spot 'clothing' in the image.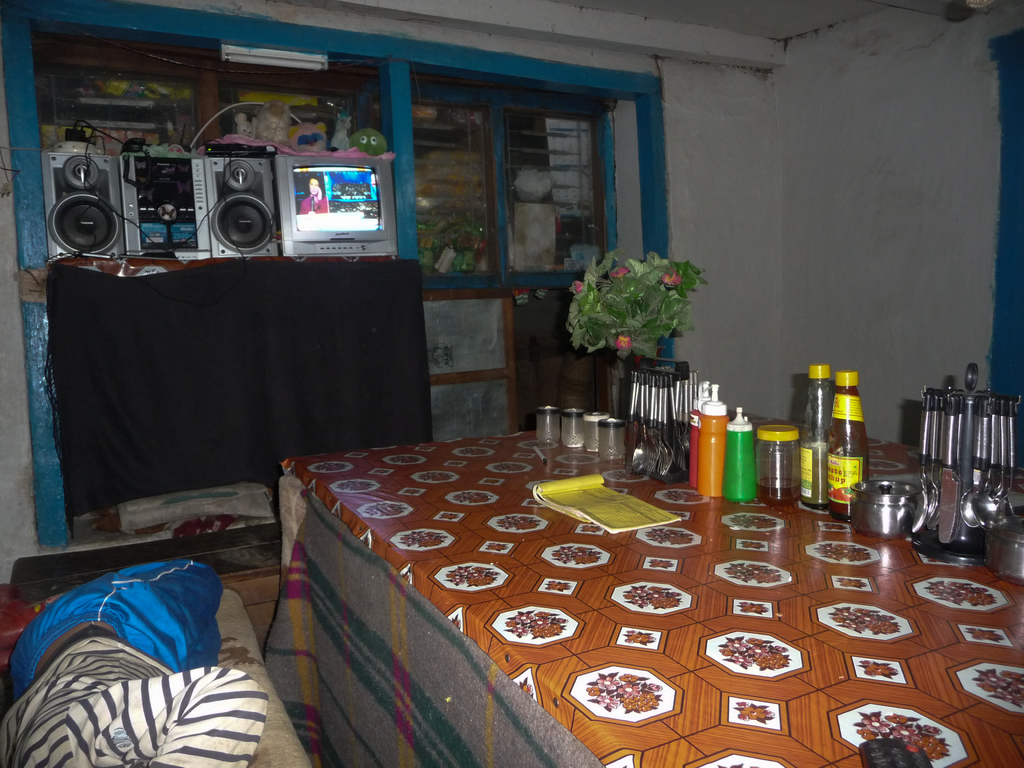
'clothing' found at region(298, 193, 331, 217).
